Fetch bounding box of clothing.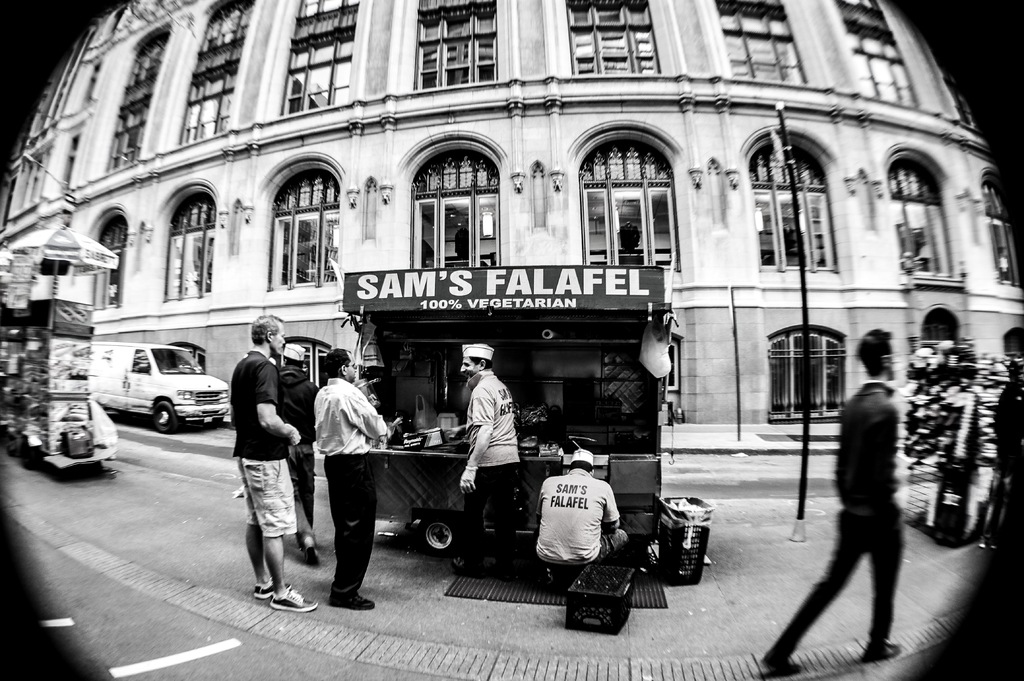
Bbox: 227 353 298 547.
